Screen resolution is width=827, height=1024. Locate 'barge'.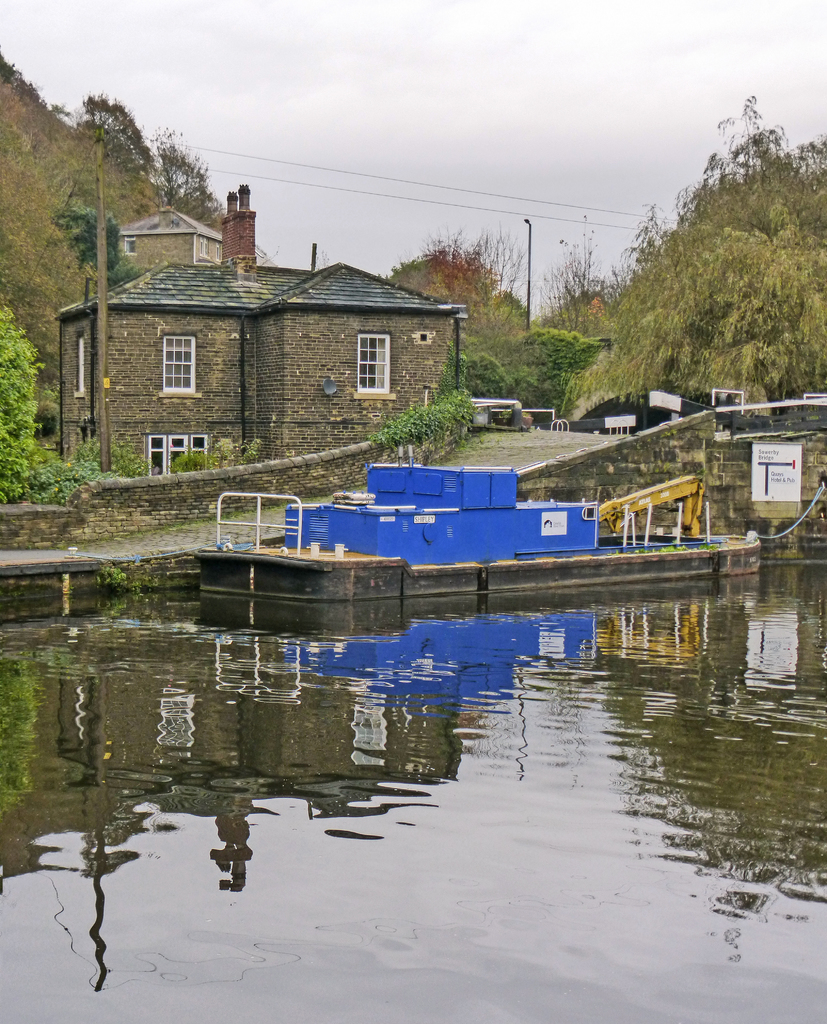
rect(195, 445, 761, 603).
